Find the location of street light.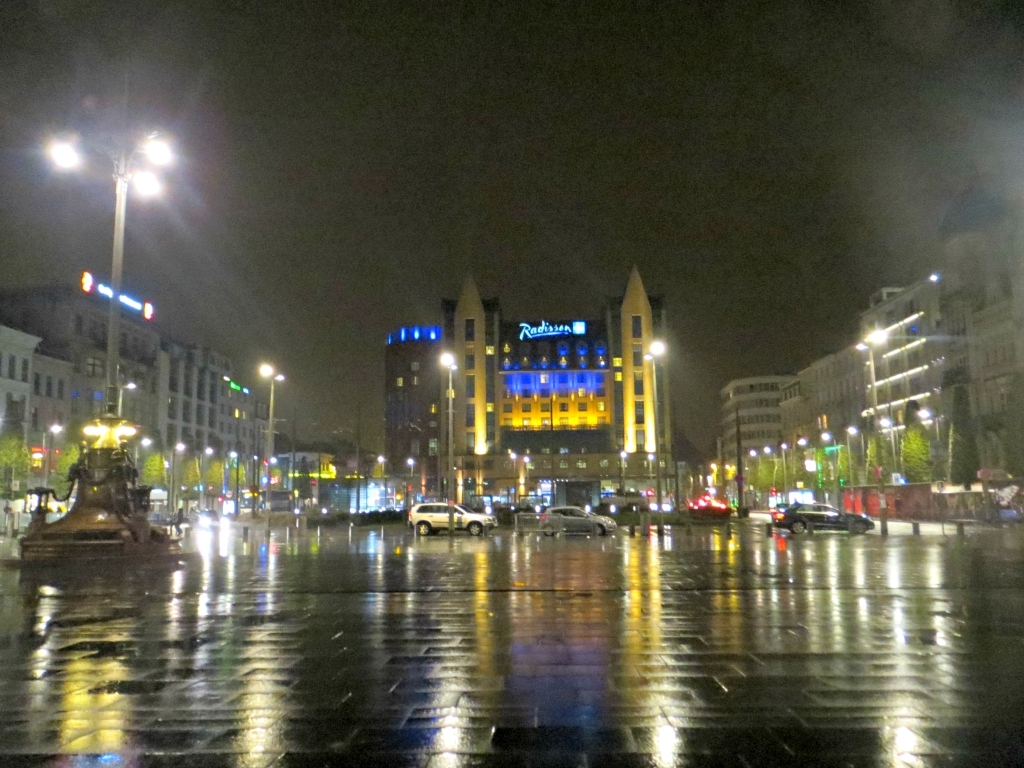
Location: crop(818, 432, 839, 483).
